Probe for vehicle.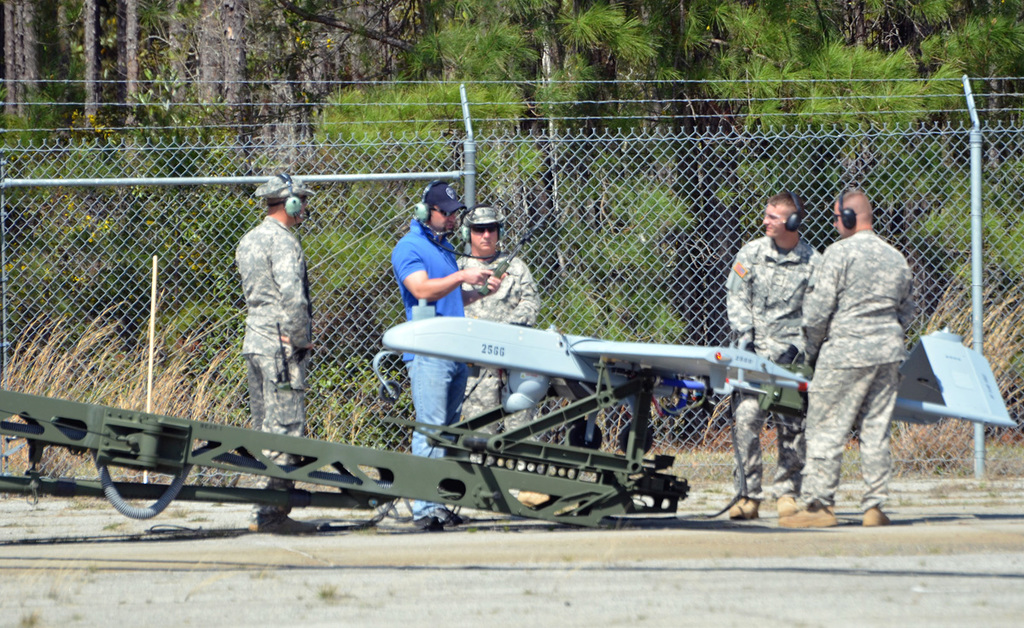
Probe result: x1=373 y1=314 x2=1020 y2=451.
